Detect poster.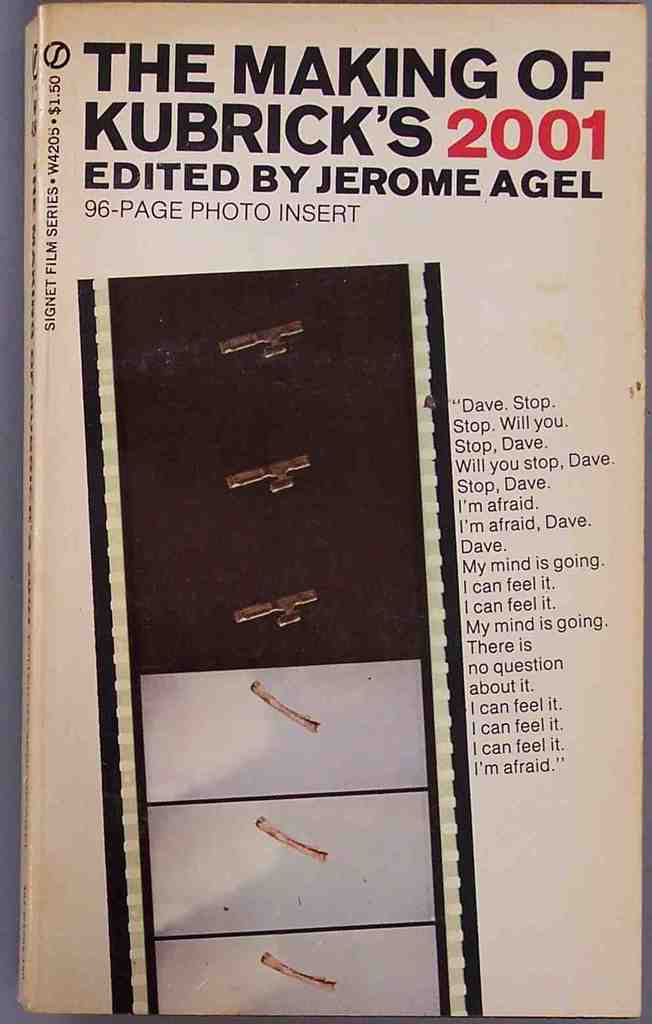
Detected at [18, 0, 643, 1018].
